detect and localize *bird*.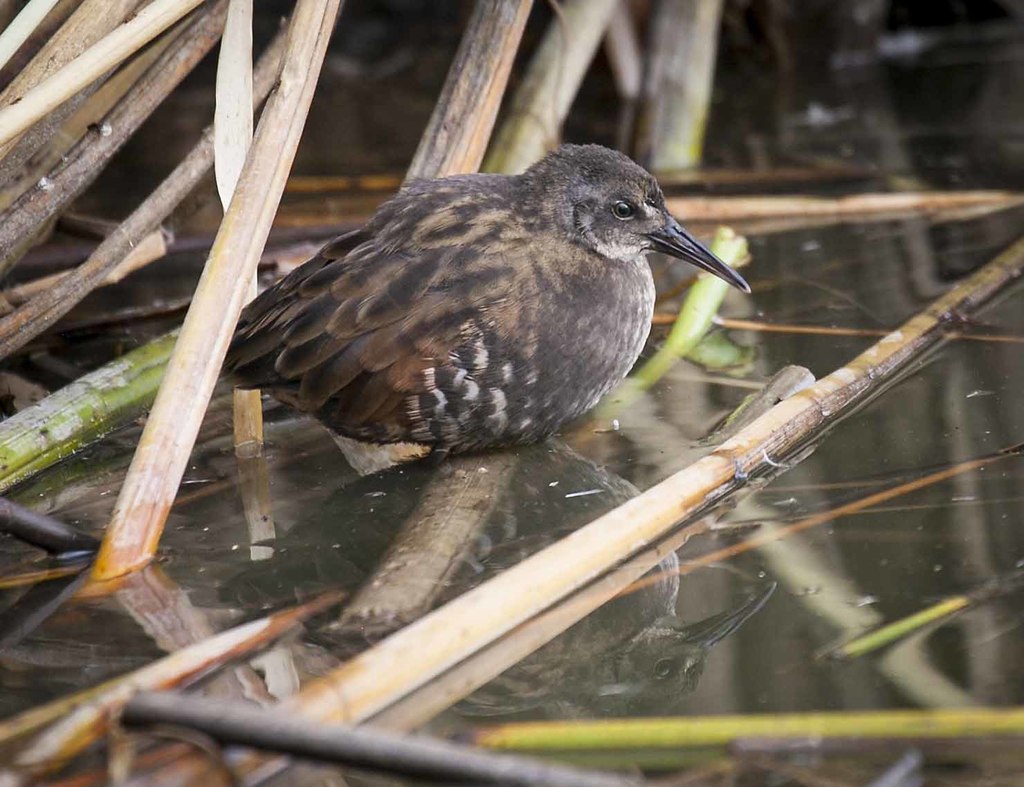
Localized at region(202, 145, 755, 467).
